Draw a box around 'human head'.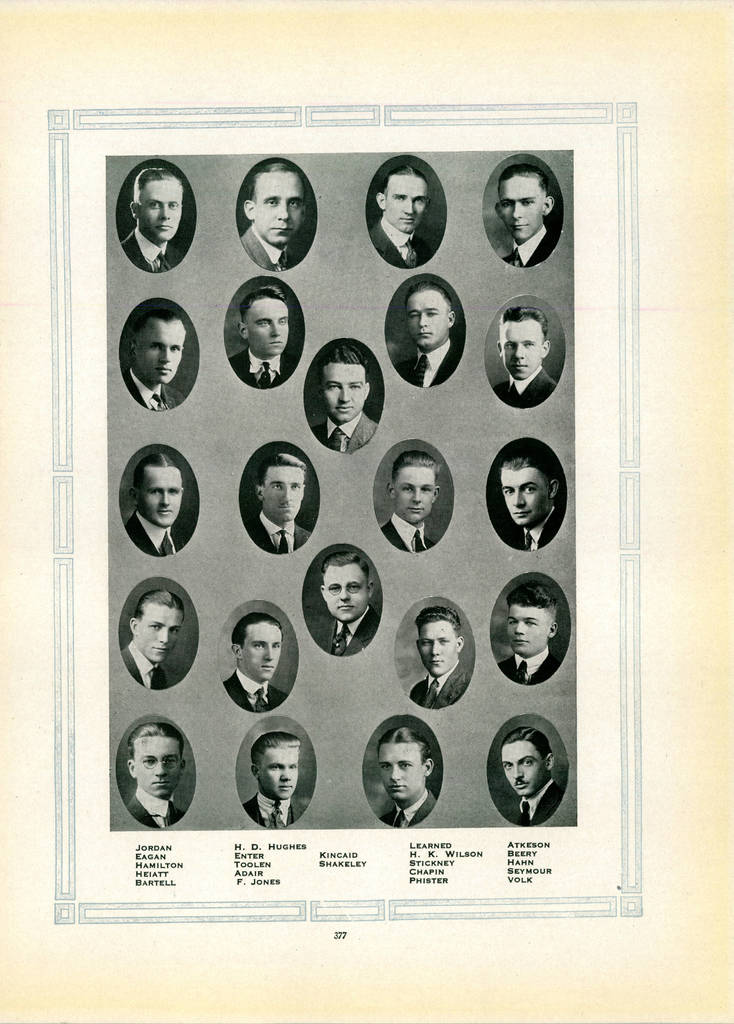
bbox=[365, 719, 441, 826].
